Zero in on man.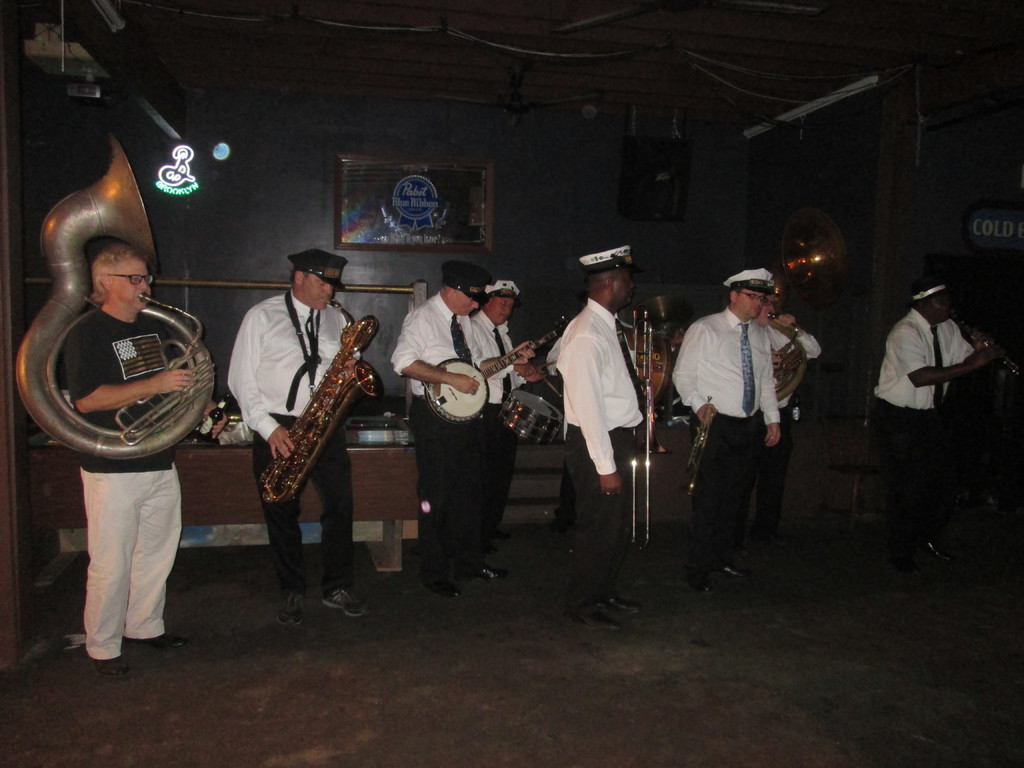
Zeroed in: {"x1": 387, "y1": 262, "x2": 536, "y2": 598}.
